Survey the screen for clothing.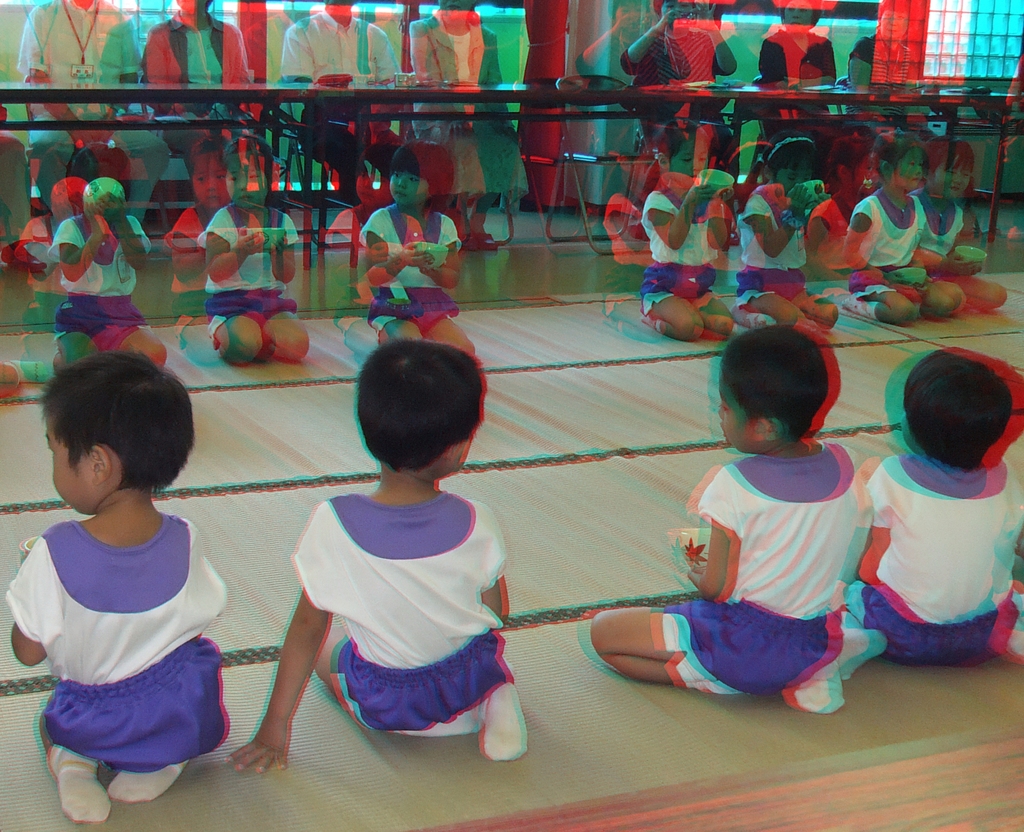
Survey found: [x1=847, y1=189, x2=923, y2=289].
